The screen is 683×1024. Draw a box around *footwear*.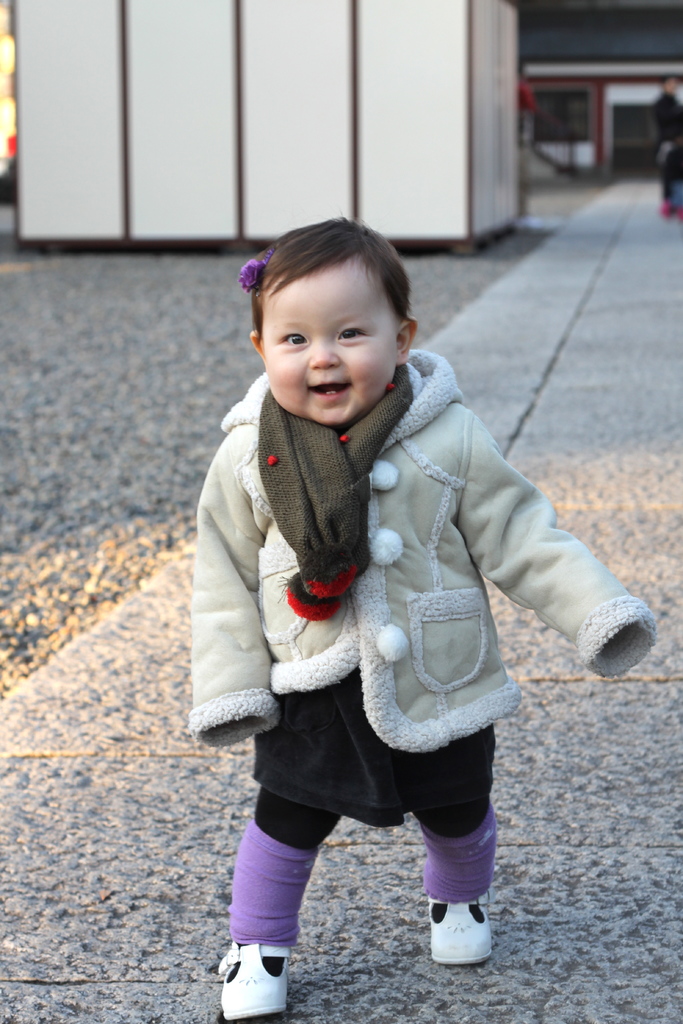
(x1=204, y1=930, x2=302, y2=1023).
